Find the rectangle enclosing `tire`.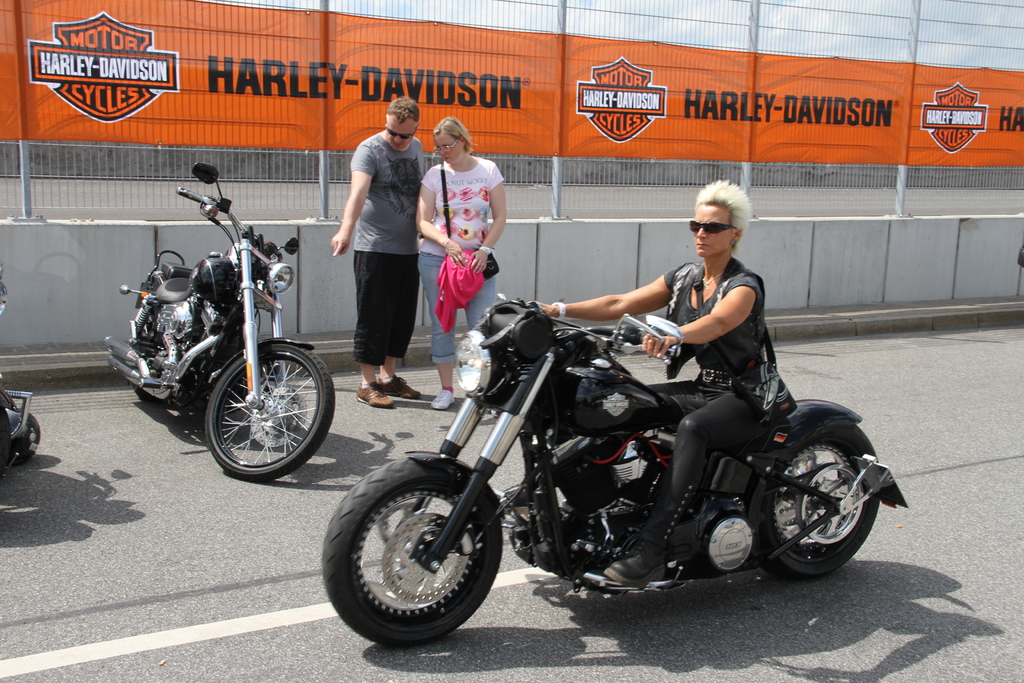
(753,423,881,580).
